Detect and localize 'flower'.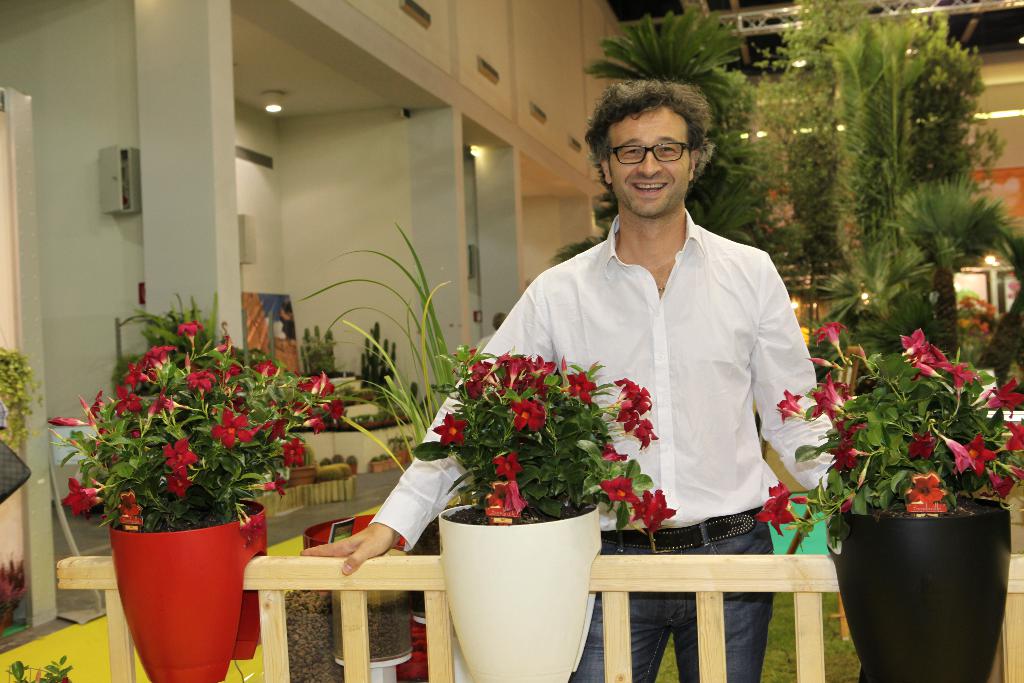
Localized at detection(165, 437, 196, 473).
